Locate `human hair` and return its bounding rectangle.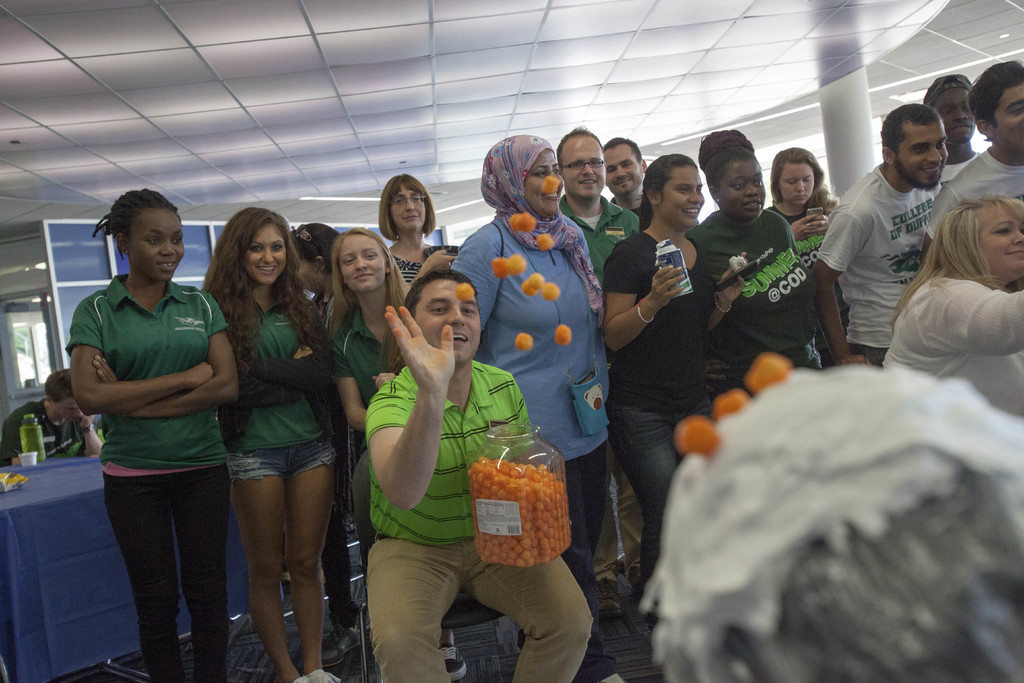
[left=633, top=153, right=693, bottom=233].
